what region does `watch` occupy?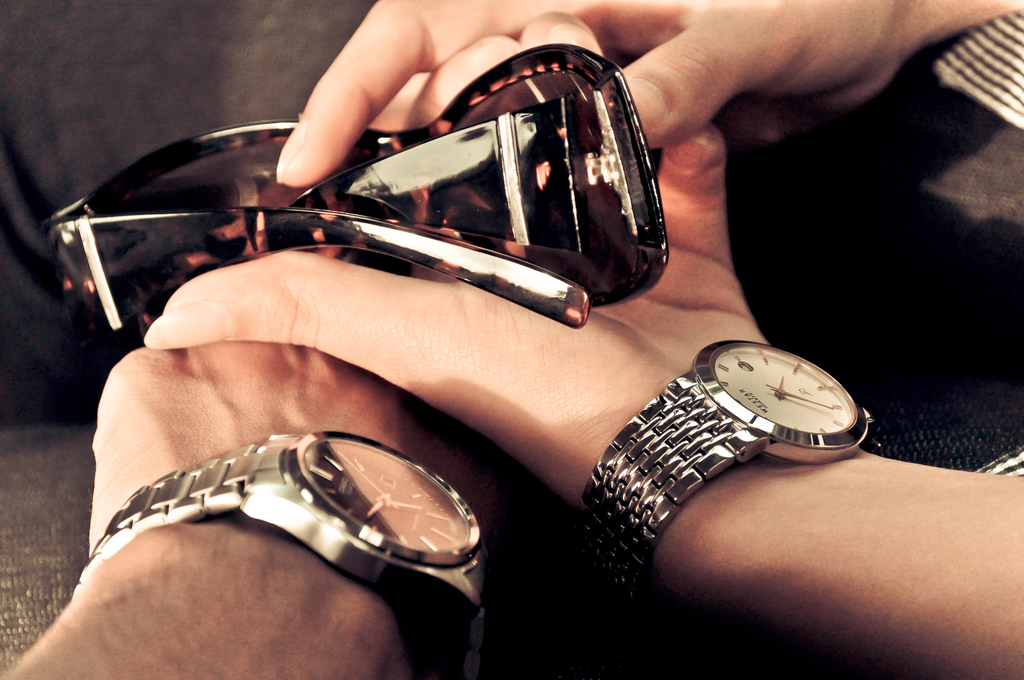
rect(572, 337, 884, 606).
